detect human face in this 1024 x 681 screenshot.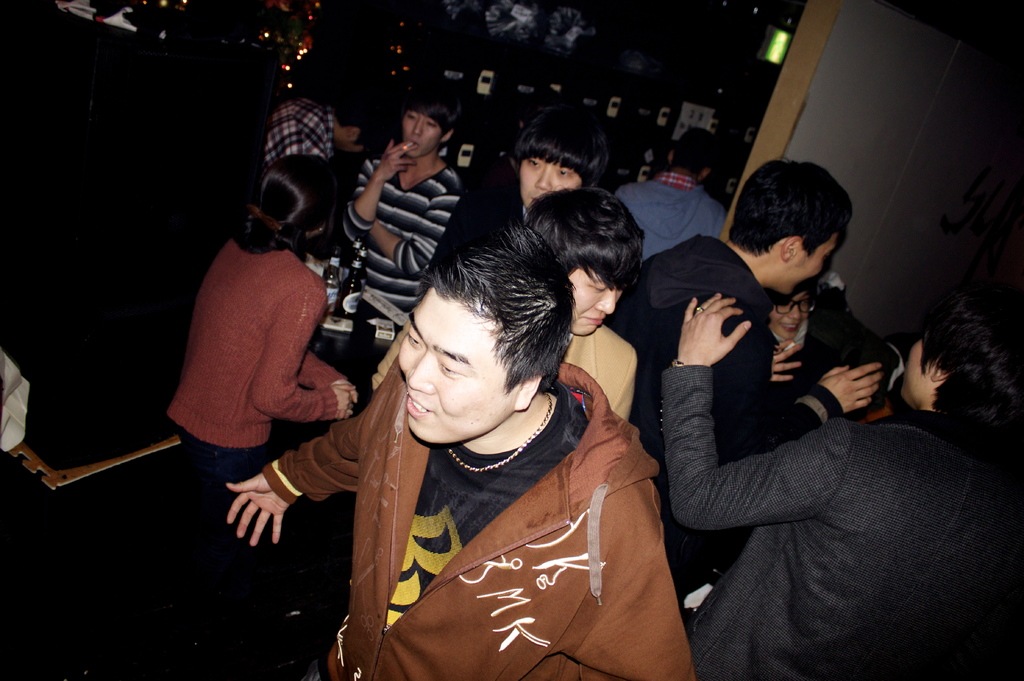
Detection: left=772, top=233, right=838, bottom=301.
